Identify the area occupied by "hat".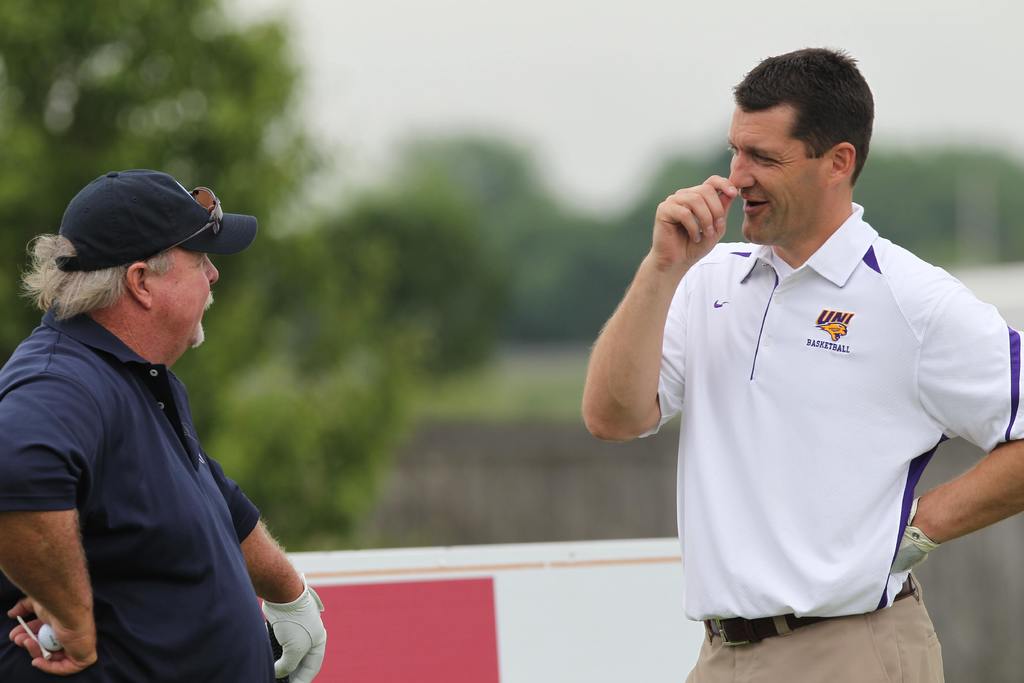
Area: rect(55, 173, 257, 276).
